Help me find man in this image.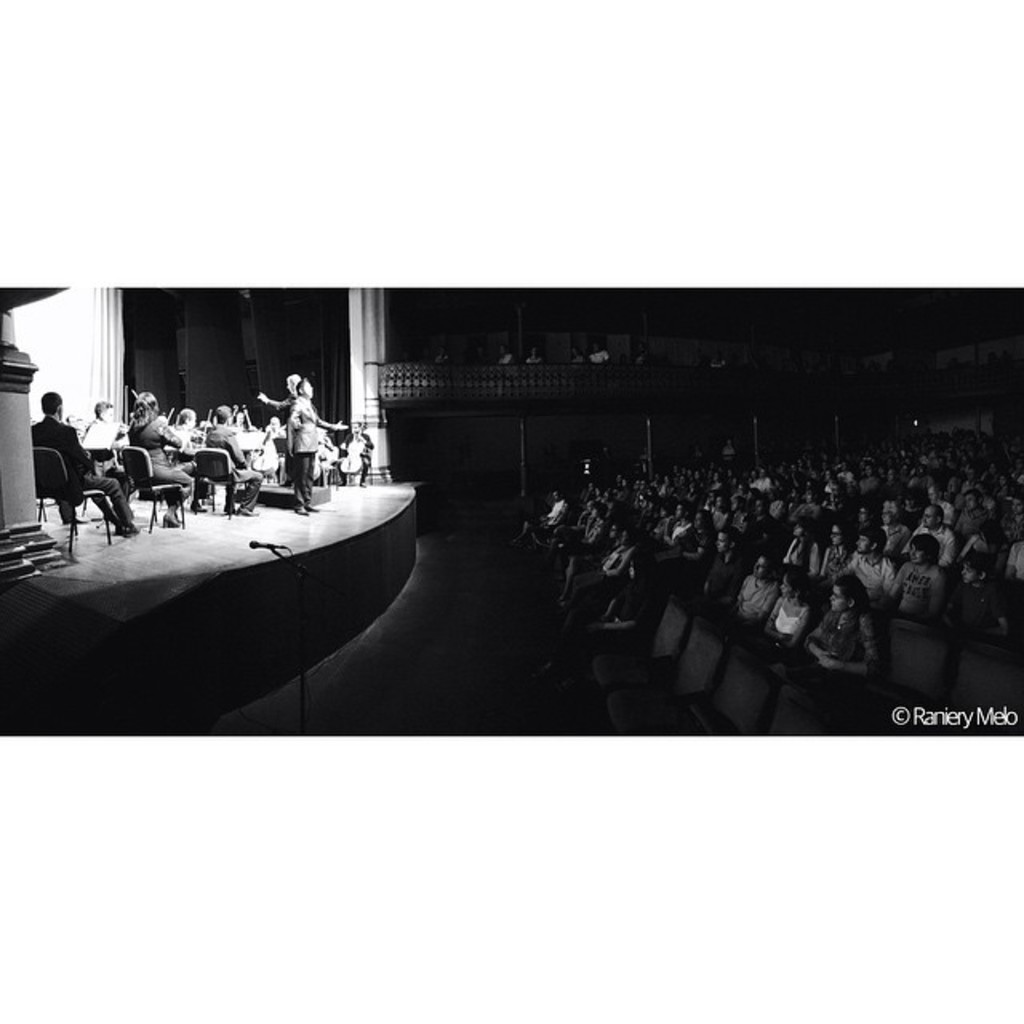
Found it: box=[890, 534, 936, 622].
